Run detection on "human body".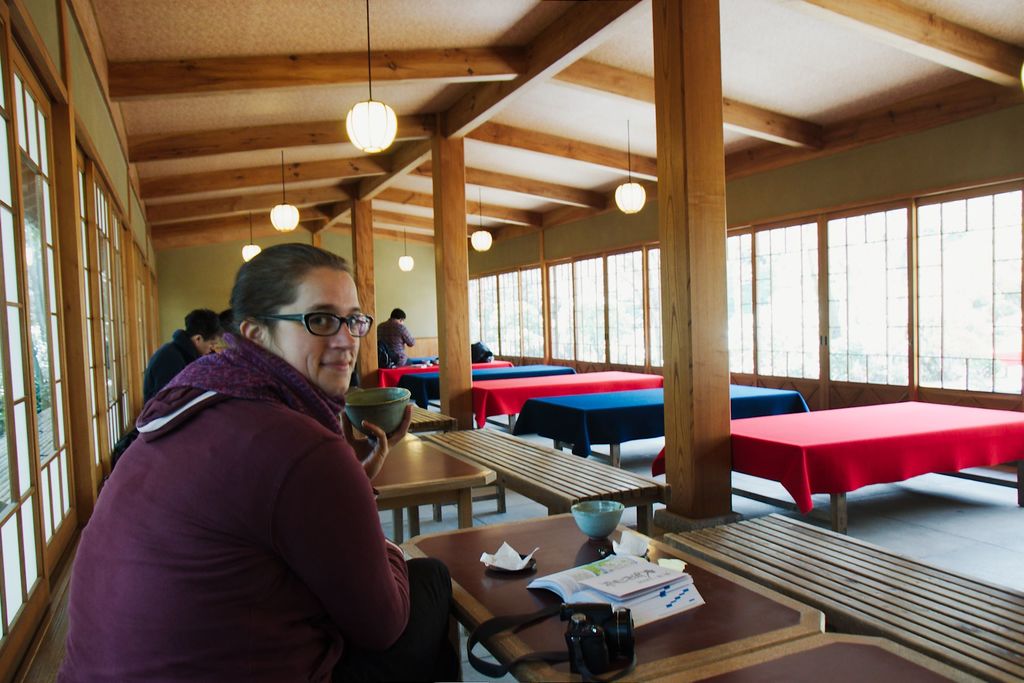
Result: 140:251:445:679.
